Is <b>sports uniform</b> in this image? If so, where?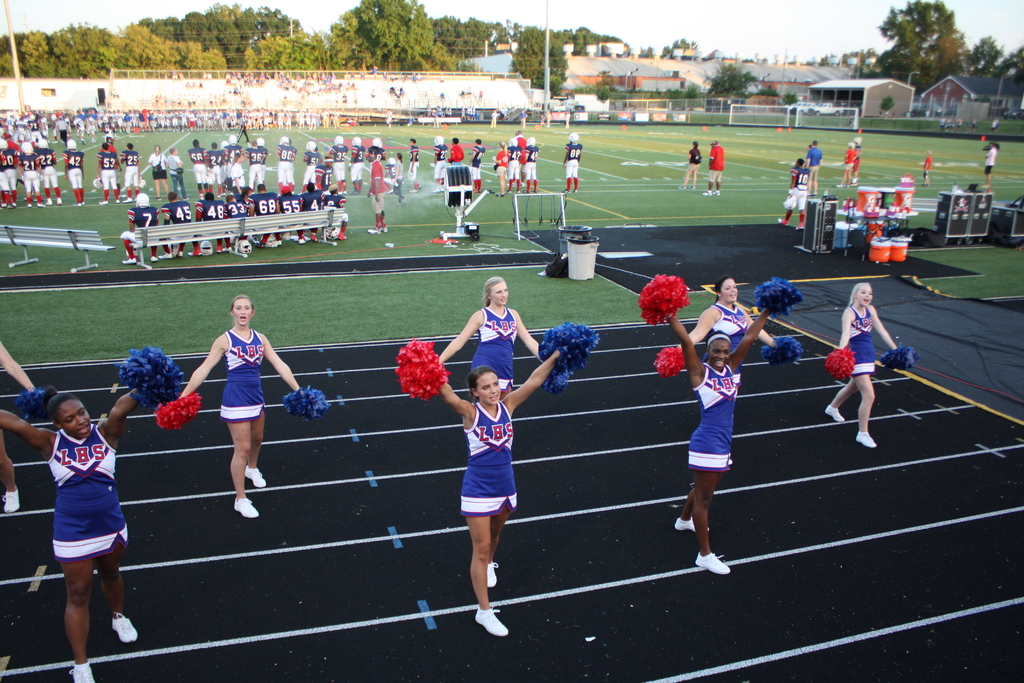
Yes, at x1=470, y1=308, x2=516, y2=385.
